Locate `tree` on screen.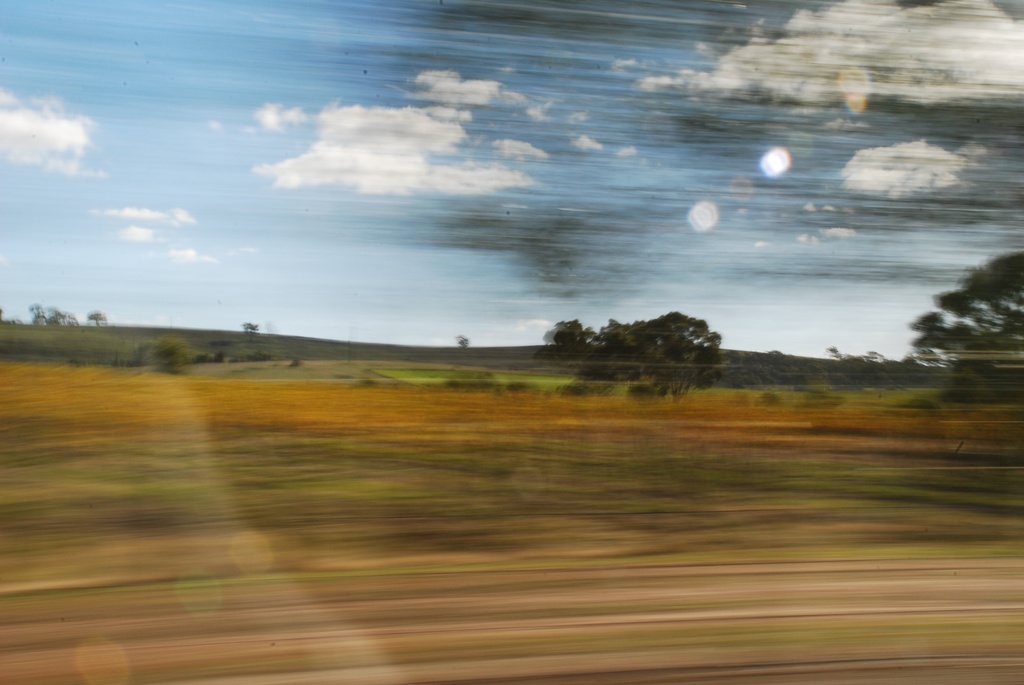
On screen at Rect(241, 321, 262, 342).
